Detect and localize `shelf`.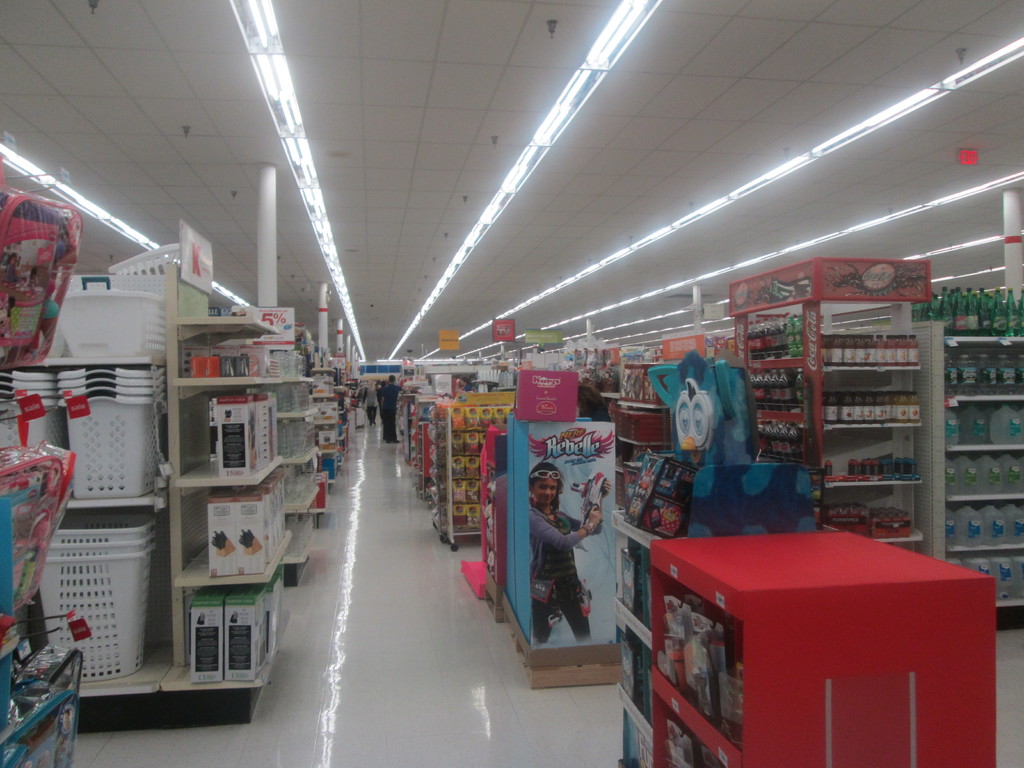
Localized at detection(296, 351, 341, 465).
